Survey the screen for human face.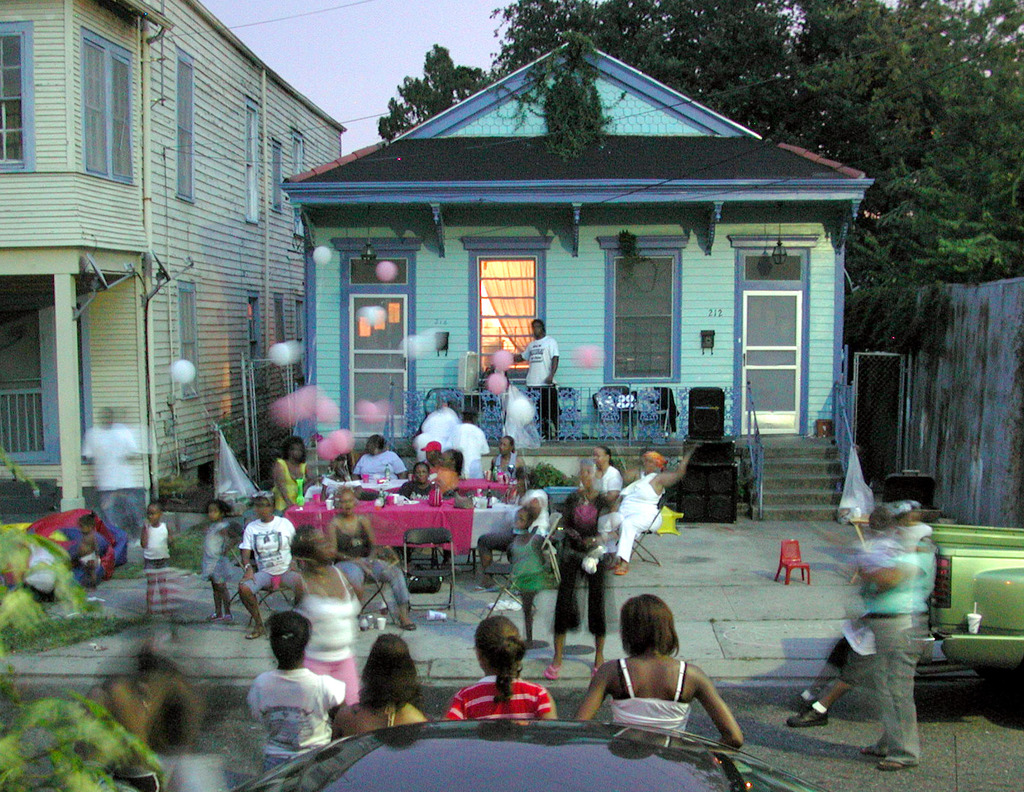
Survey found: l=207, t=503, r=222, b=522.
